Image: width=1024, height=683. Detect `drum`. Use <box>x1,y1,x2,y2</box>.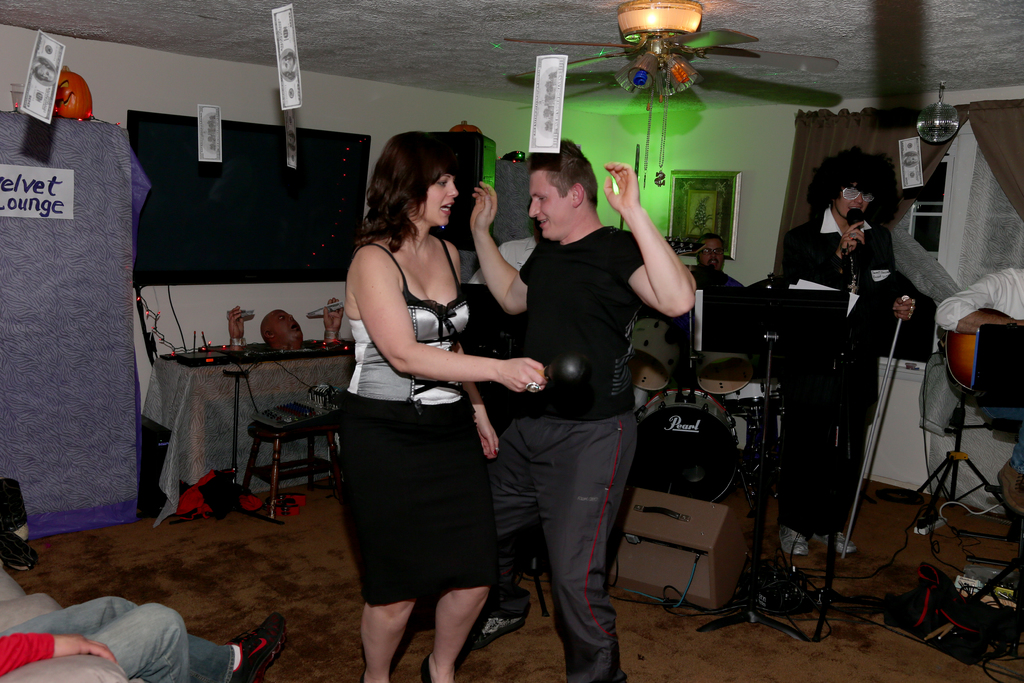
<box>638,389,740,502</box>.
